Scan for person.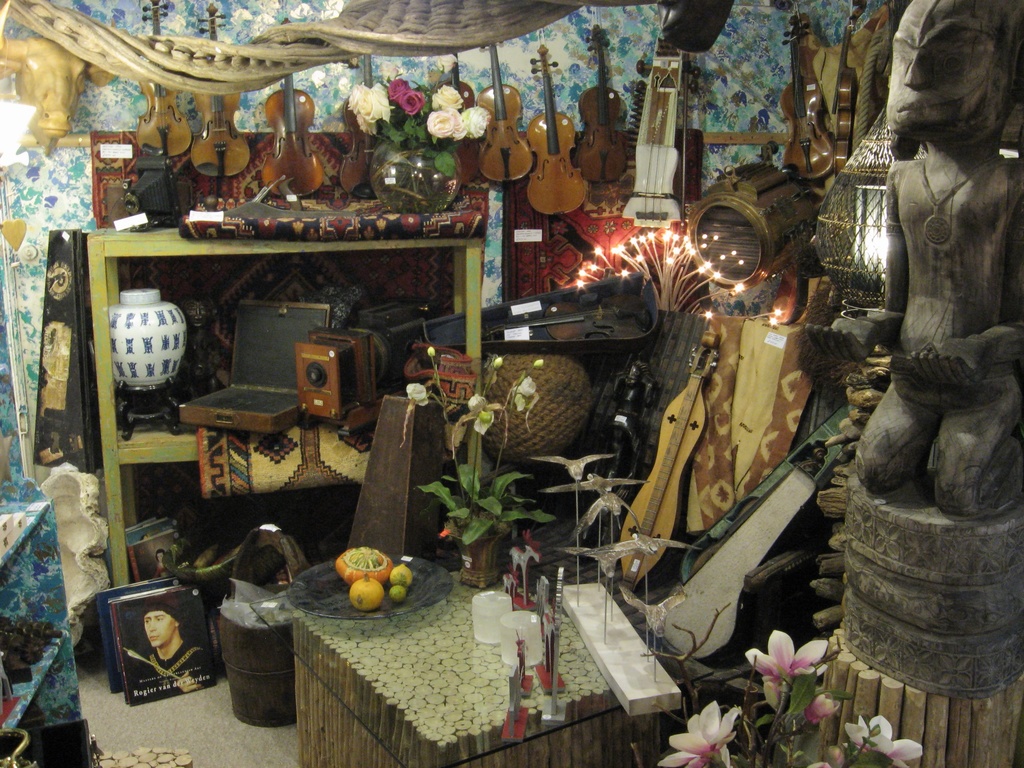
Scan result: left=803, top=0, right=1023, bottom=520.
